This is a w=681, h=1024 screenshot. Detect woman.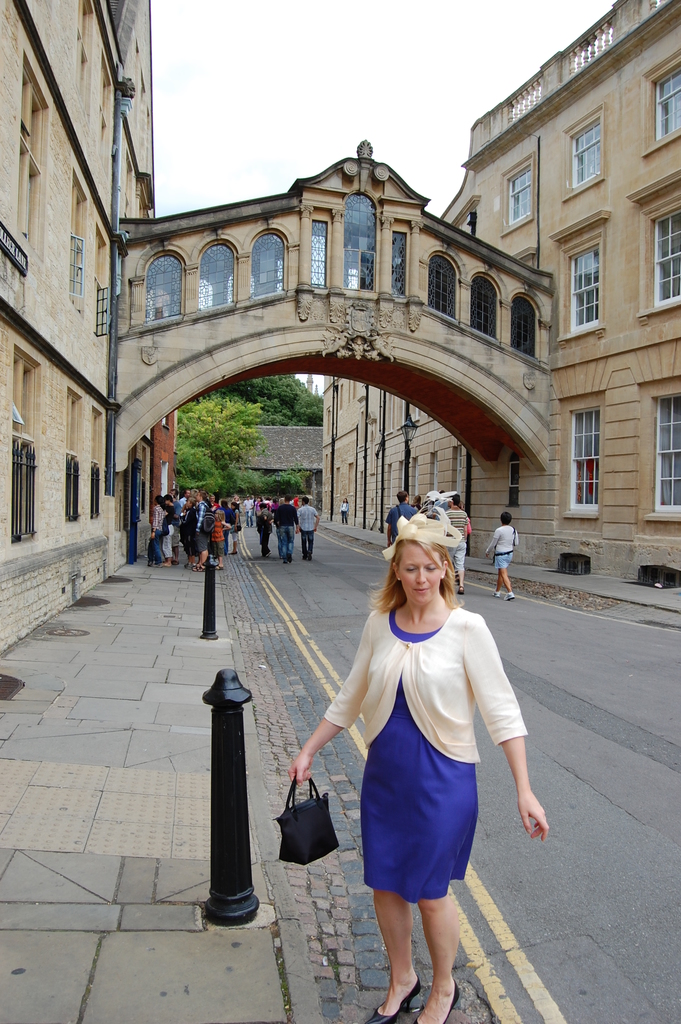
x1=287 y1=502 x2=550 y2=1023.
